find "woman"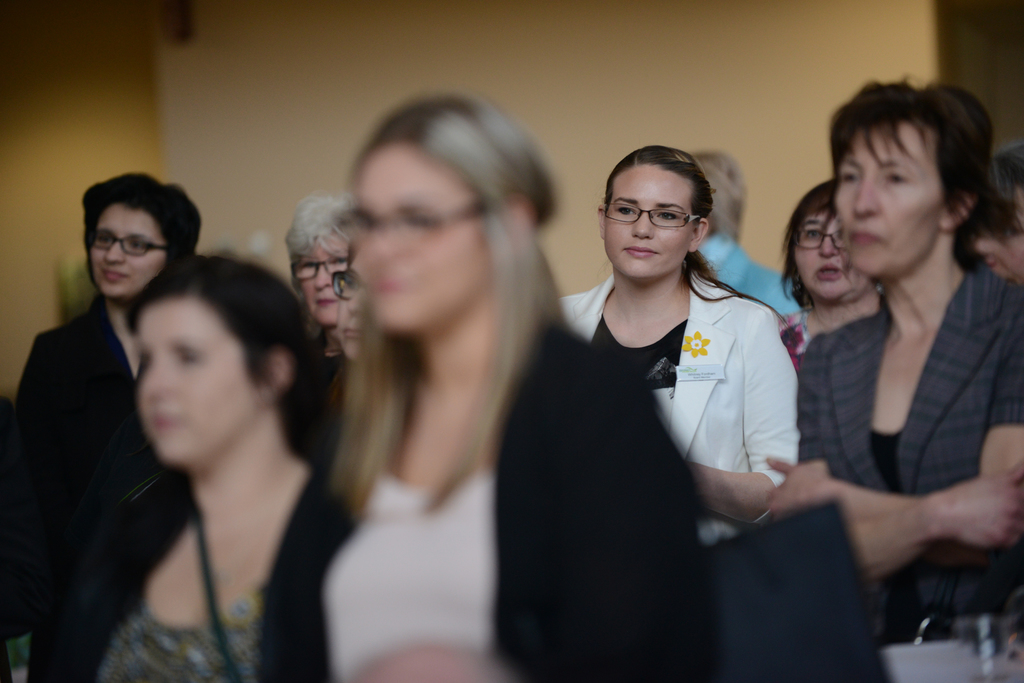
bbox=(280, 196, 339, 363)
